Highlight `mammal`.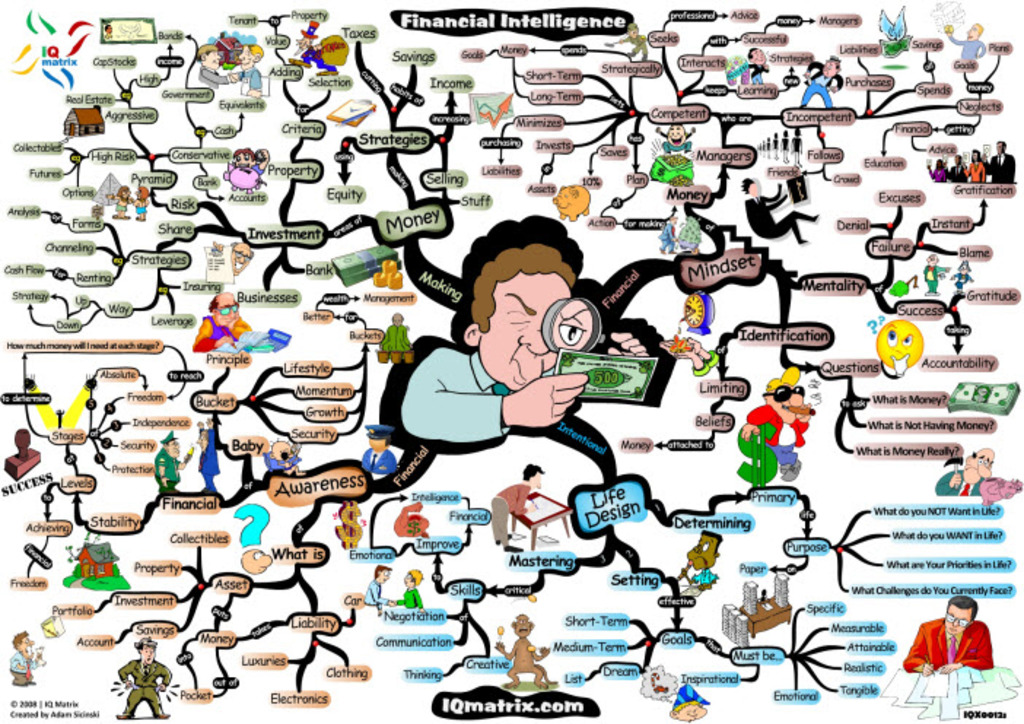
Highlighted region: {"left": 261, "top": 438, "right": 303, "bottom": 477}.
